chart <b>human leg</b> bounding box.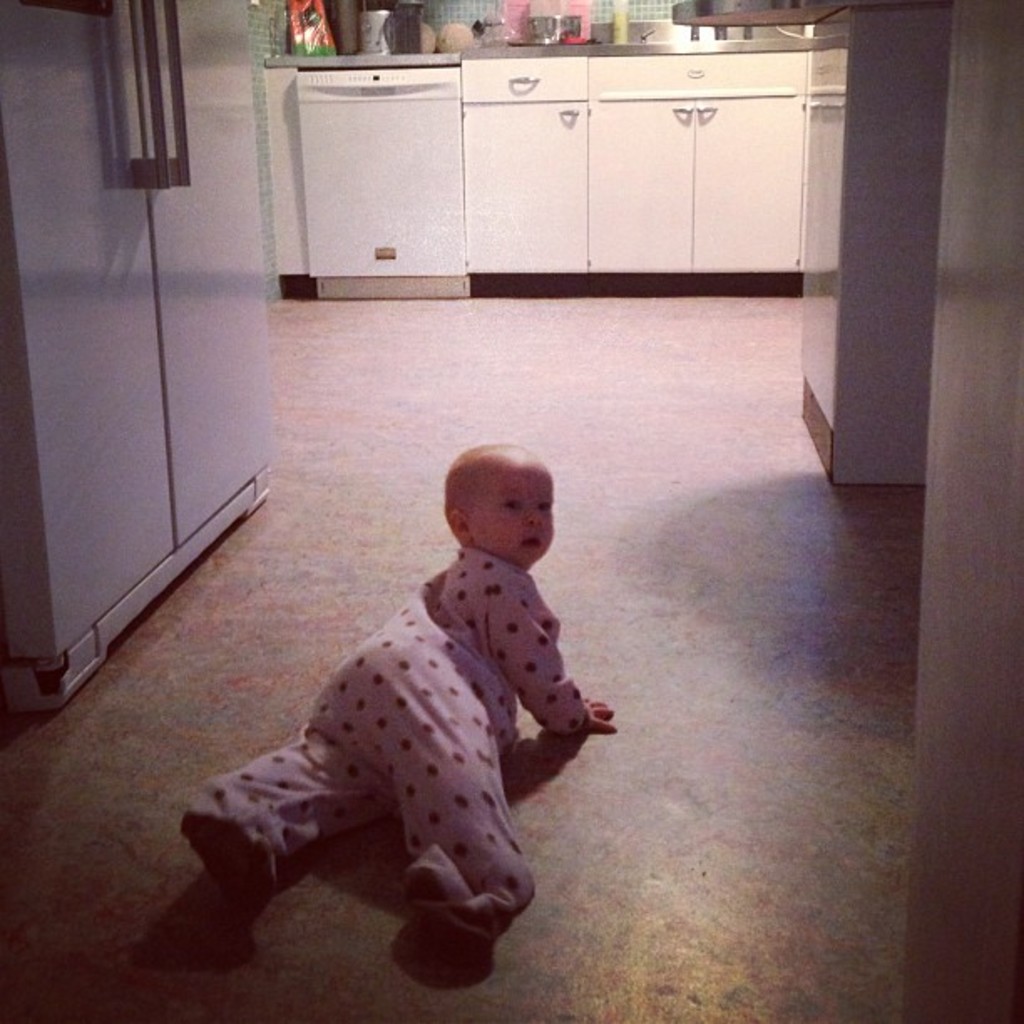
Charted: box=[387, 699, 540, 949].
